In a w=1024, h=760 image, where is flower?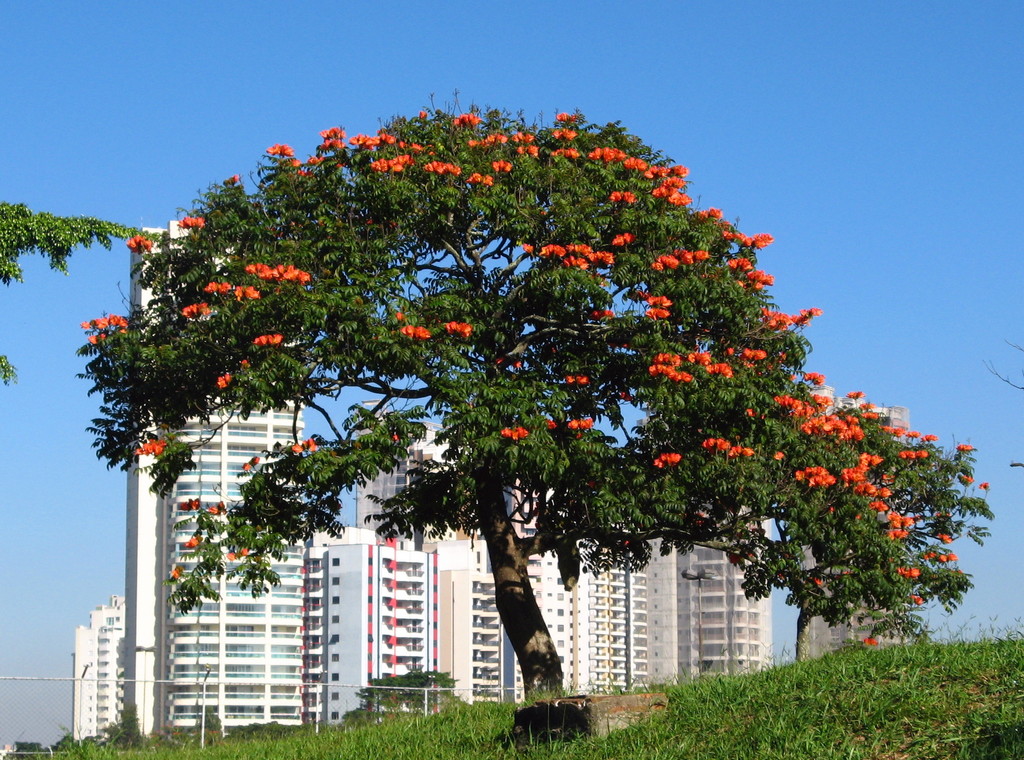
bbox(691, 350, 731, 378).
